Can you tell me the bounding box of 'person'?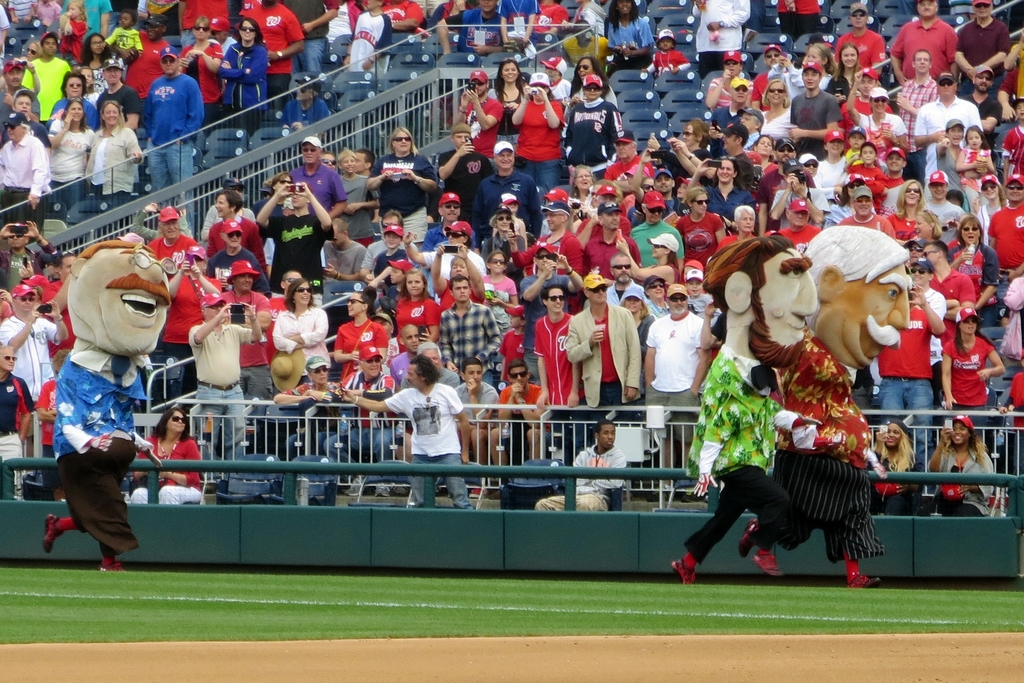
box(864, 419, 922, 523).
